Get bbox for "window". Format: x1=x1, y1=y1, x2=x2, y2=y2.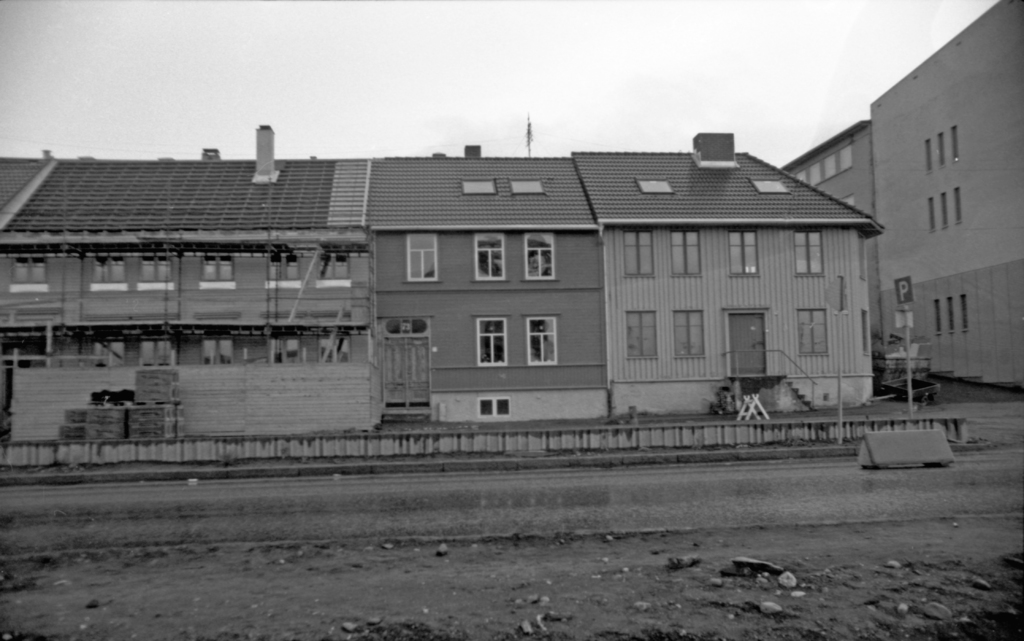
x1=89, y1=253, x2=128, y2=289.
